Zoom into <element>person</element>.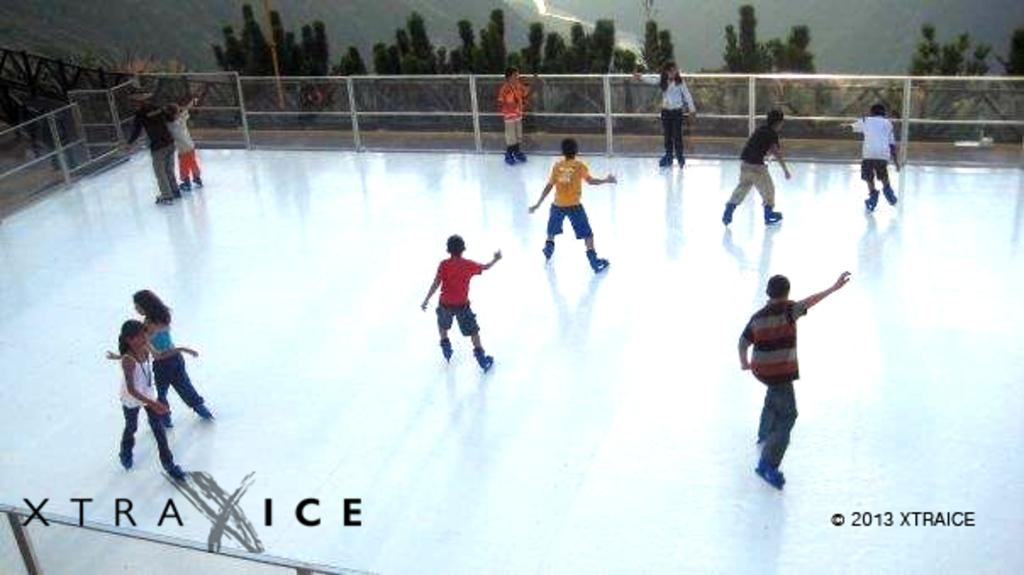
Zoom target: bbox=[841, 97, 904, 214].
